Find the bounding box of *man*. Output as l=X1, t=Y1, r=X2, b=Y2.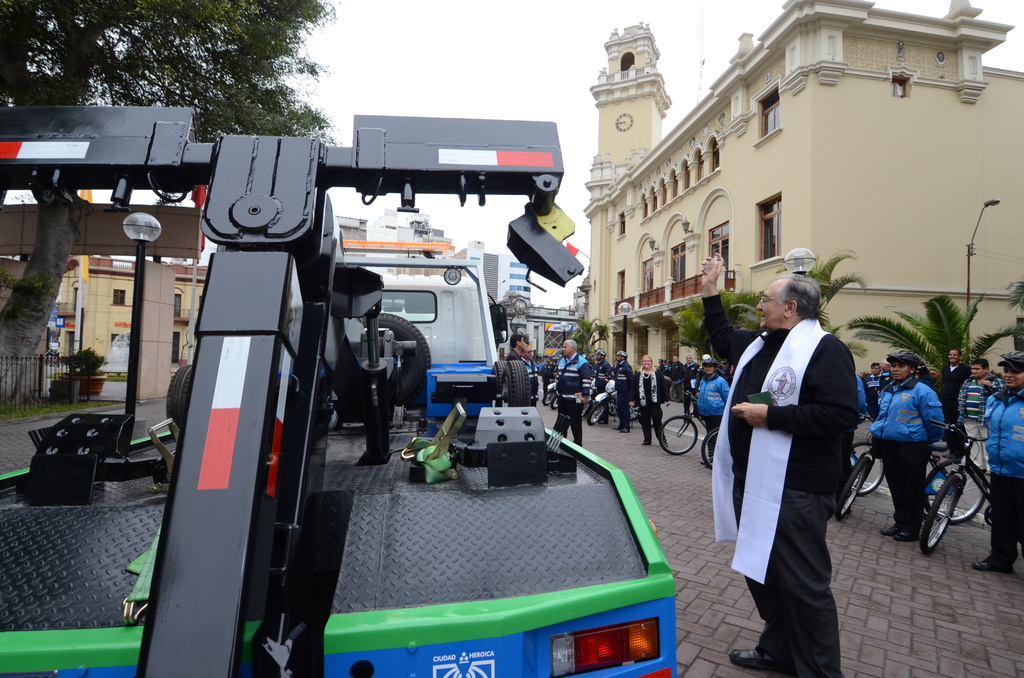
l=955, t=358, r=997, b=475.
